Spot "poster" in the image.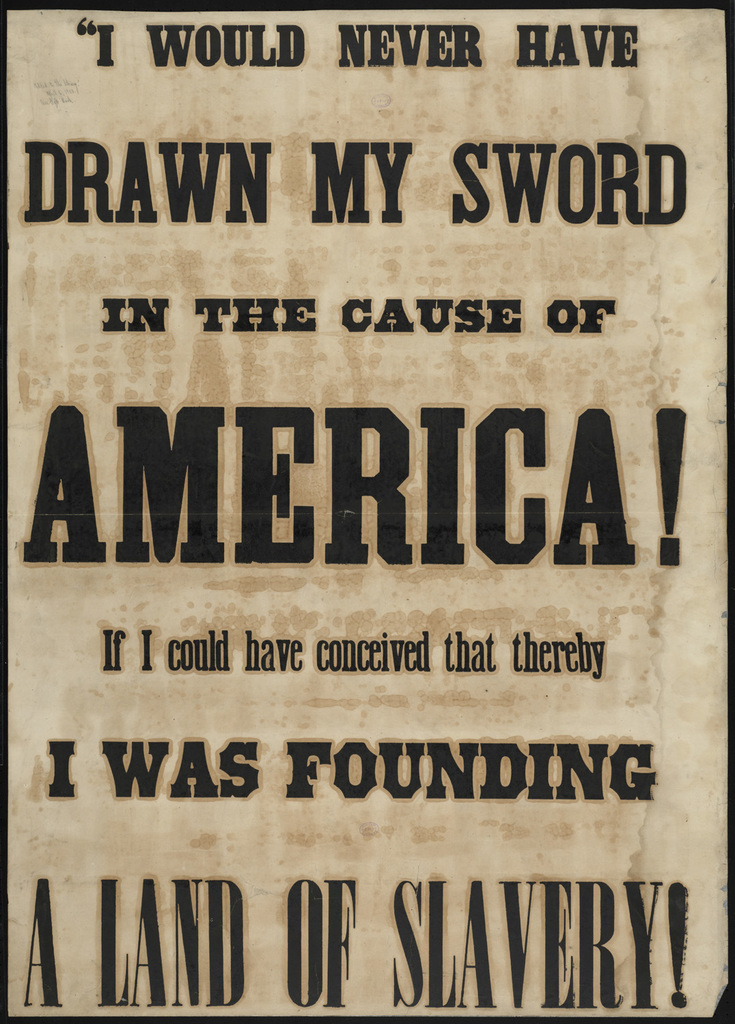
"poster" found at {"left": 1, "top": 0, "right": 734, "bottom": 1023}.
